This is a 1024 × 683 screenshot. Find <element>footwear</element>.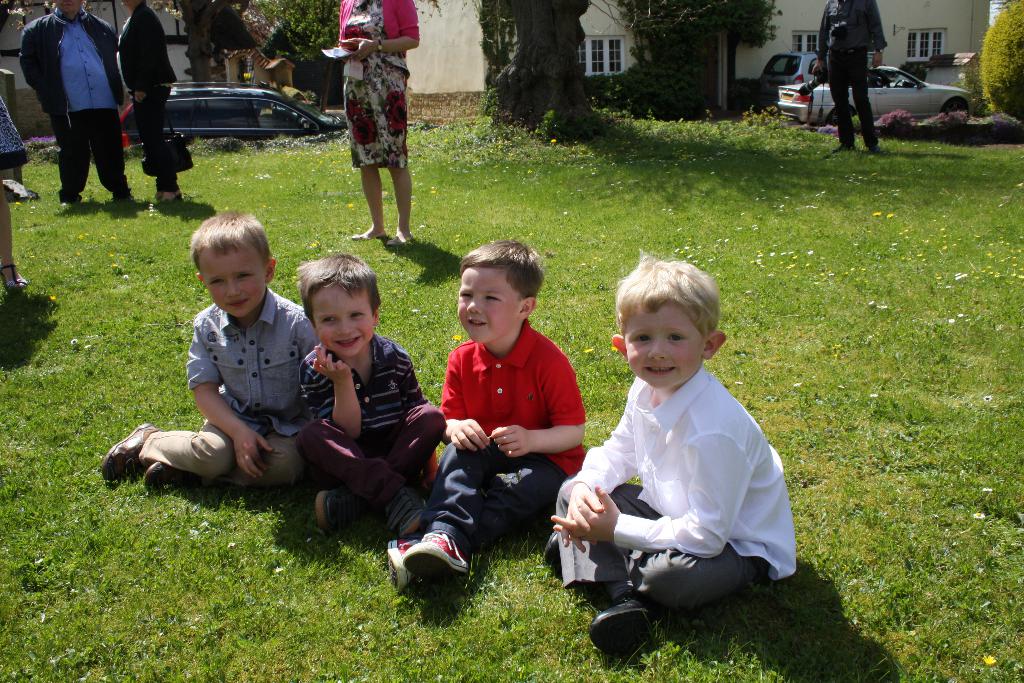
Bounding box: locate(112, 189, 128, 199).
